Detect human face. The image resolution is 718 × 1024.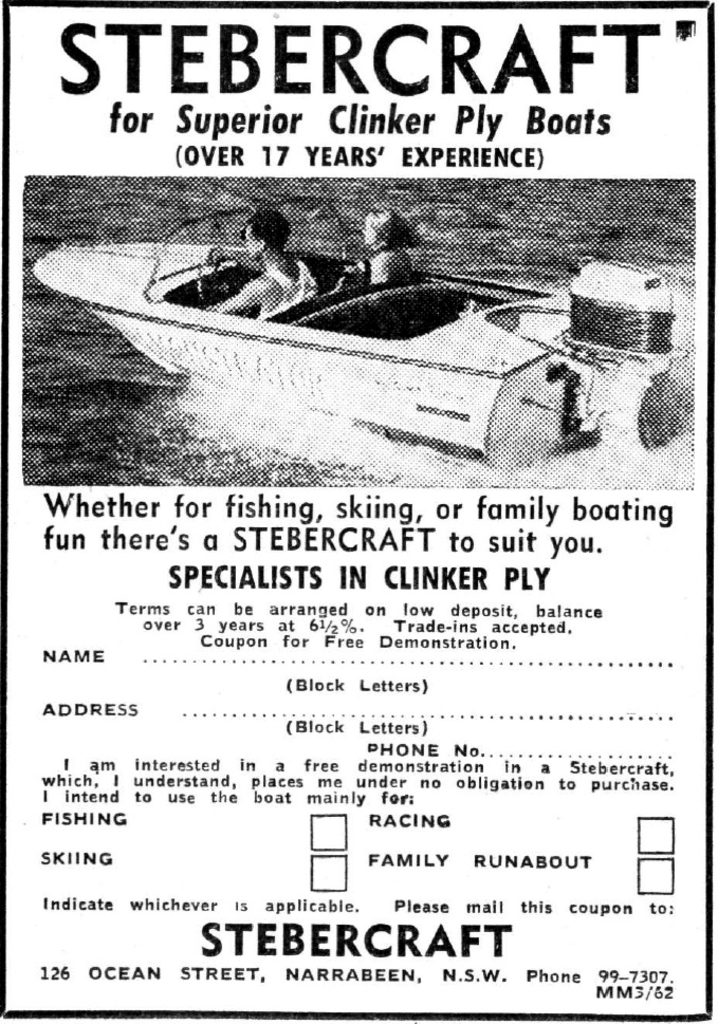
<region>242, 221, 269, 260</region>.
